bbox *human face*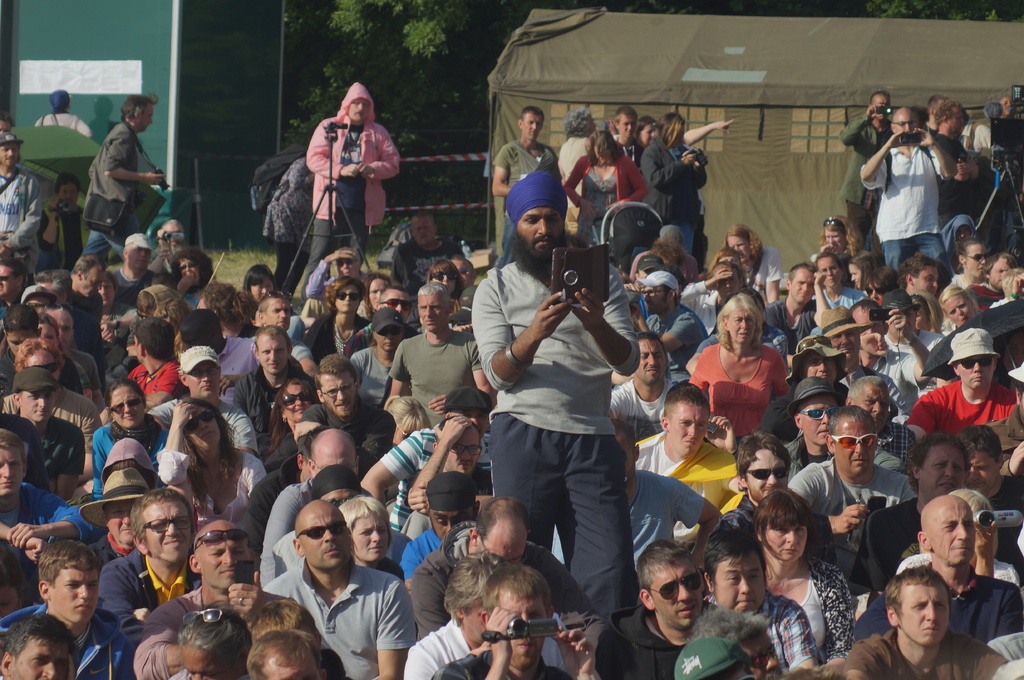
895,112,922,140
